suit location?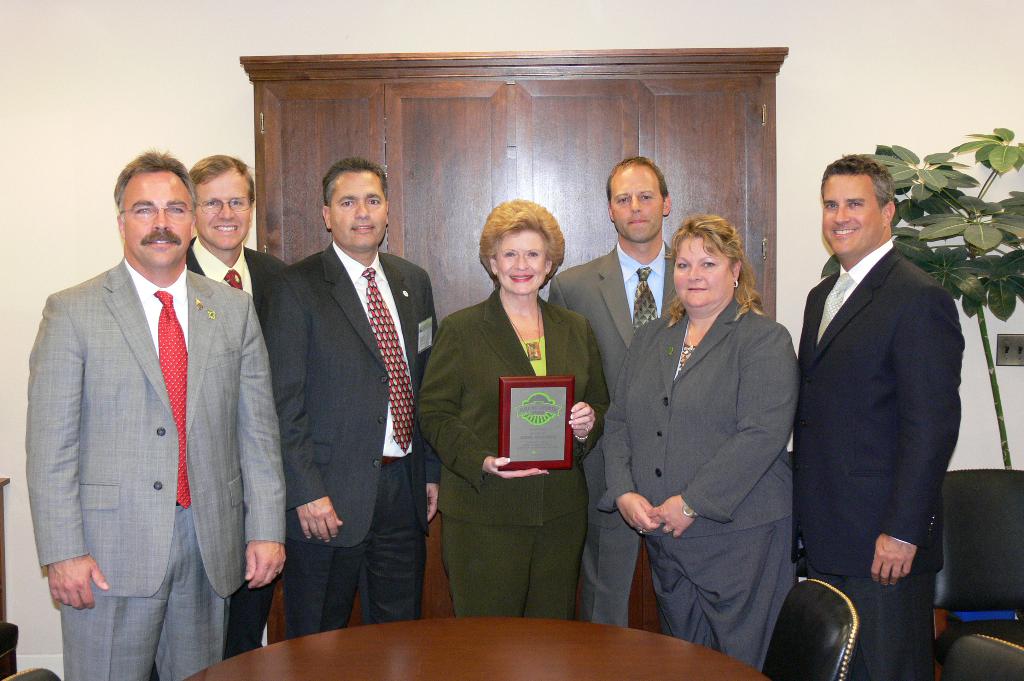
<region>190, 230, 282, 662</region>
